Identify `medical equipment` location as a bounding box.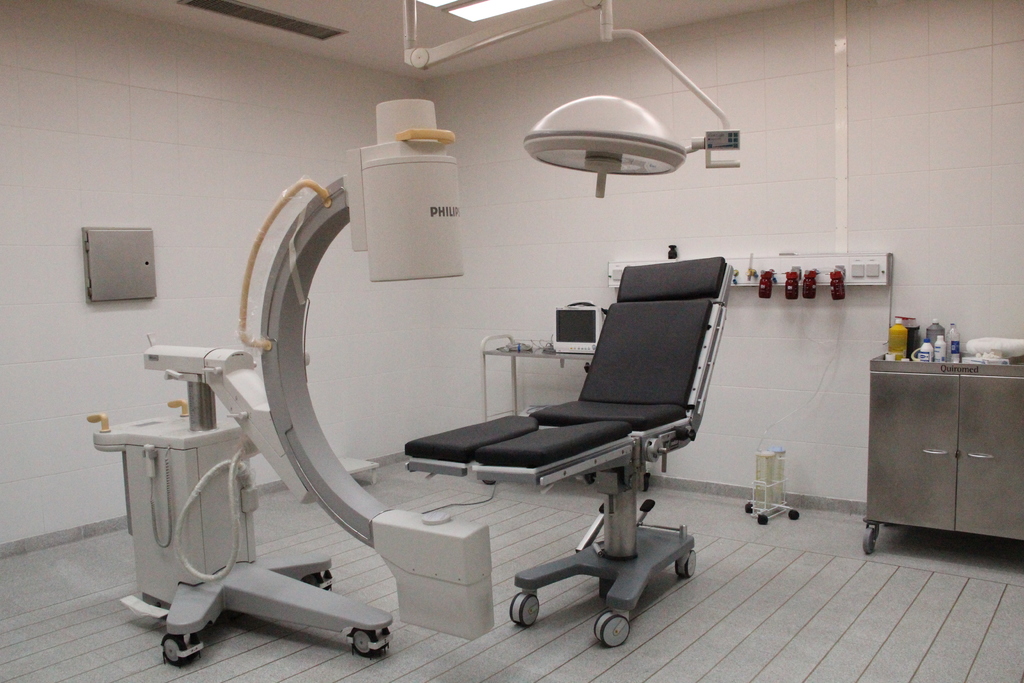
84:99:487:661.
